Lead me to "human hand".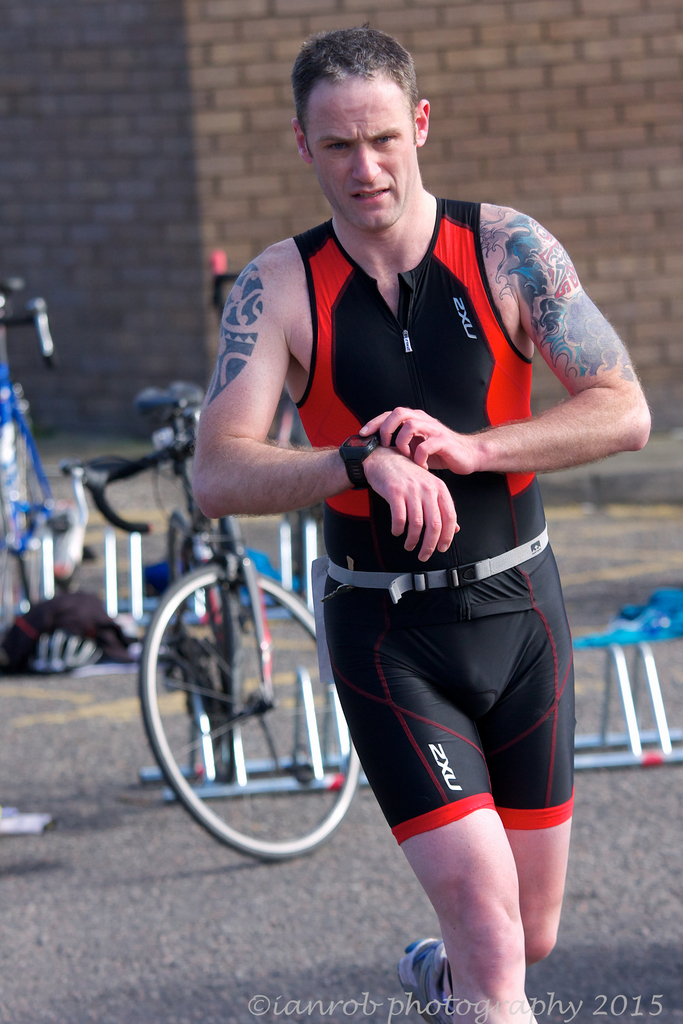
Lead to {"x1": 371, "y1": 435, "x2": 462, "y2": 545}.
